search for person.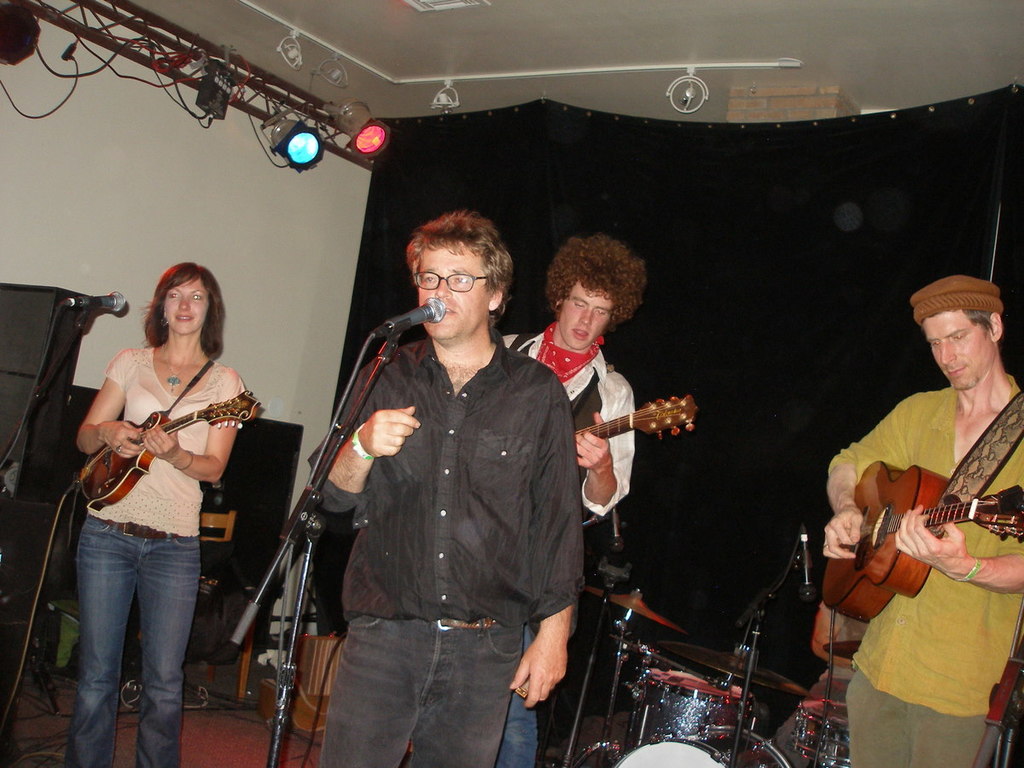
Found at region(502, 231, 631, 767).
